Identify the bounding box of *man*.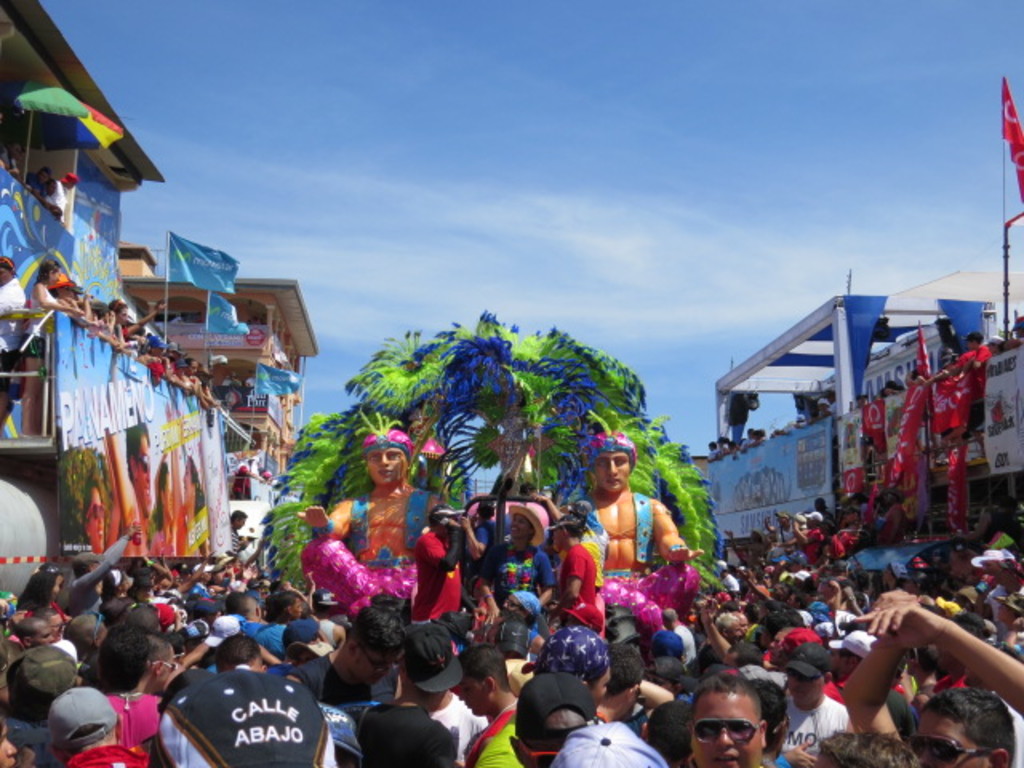
291:606:411:712.
